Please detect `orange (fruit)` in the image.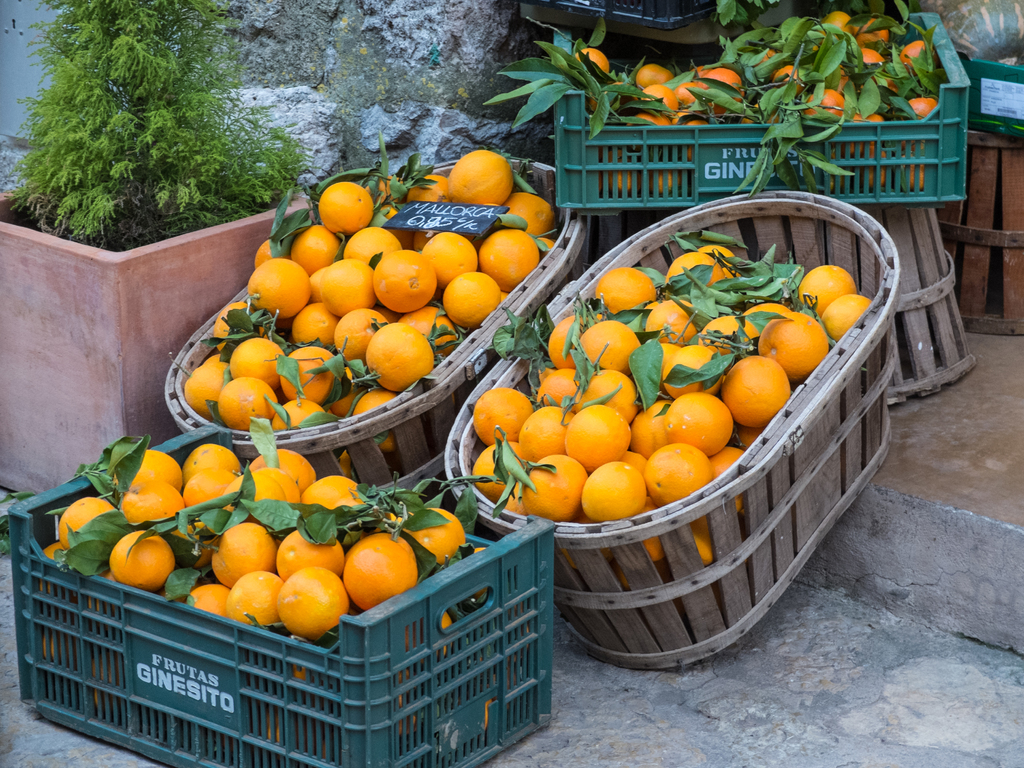
333,311,385,349.
